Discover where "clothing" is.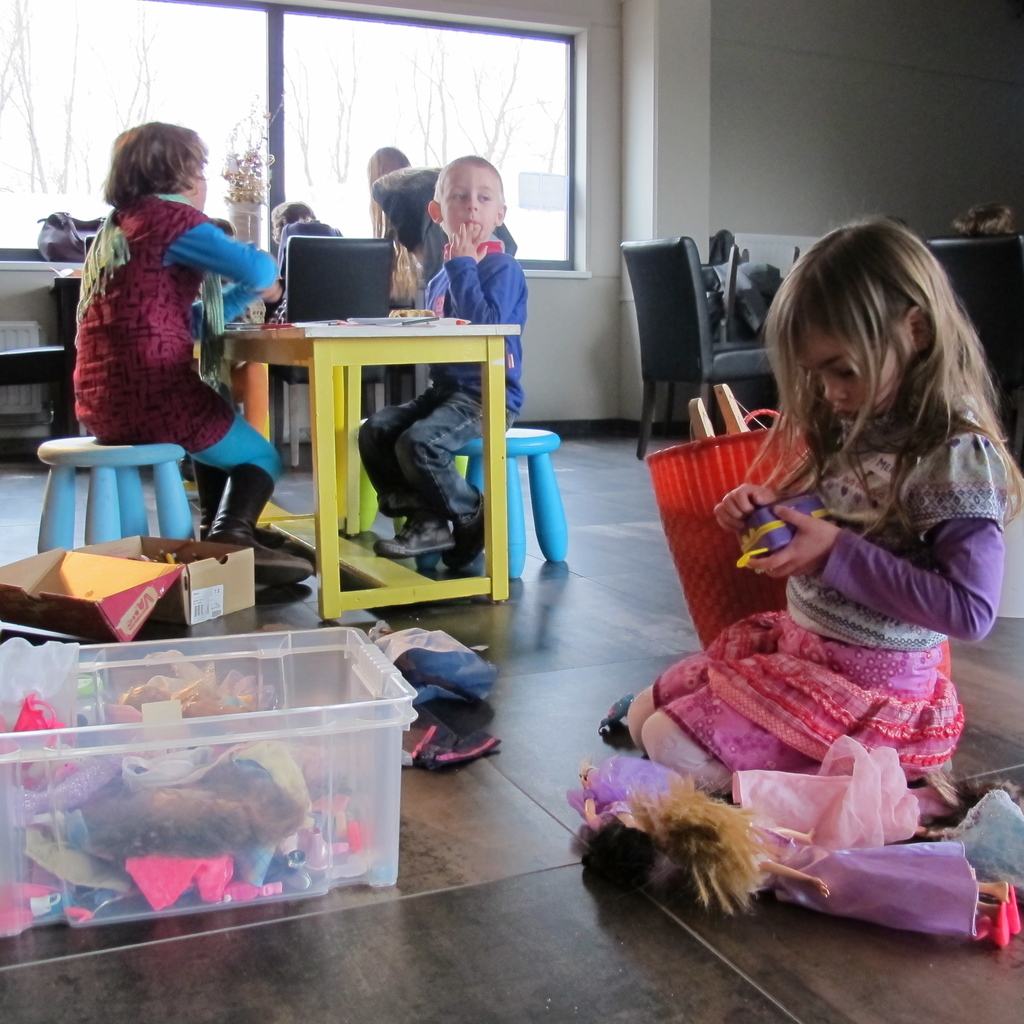
Discovered at 627, 399, 1009, 795.
